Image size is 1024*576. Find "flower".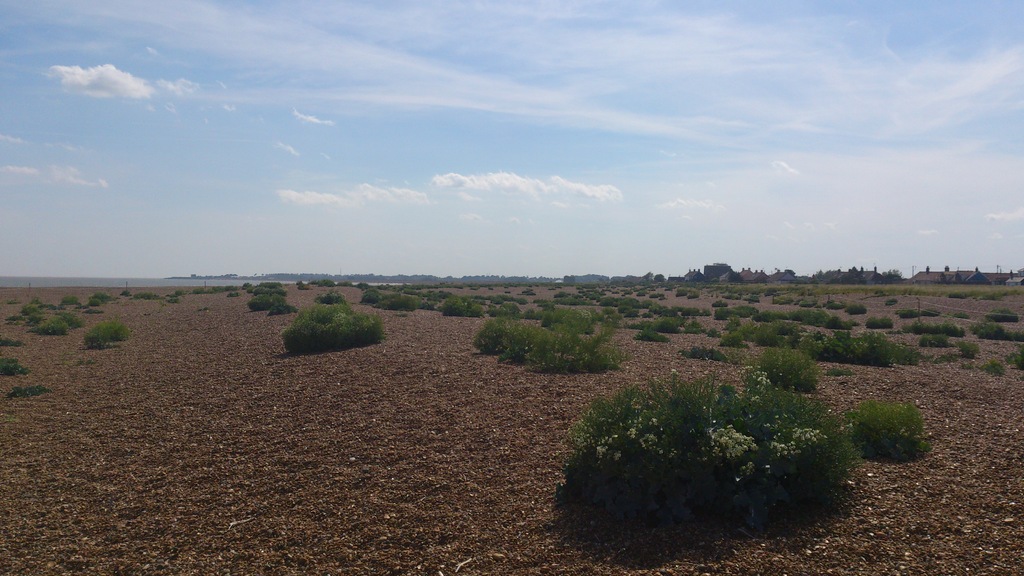
[594,440,607,463].
